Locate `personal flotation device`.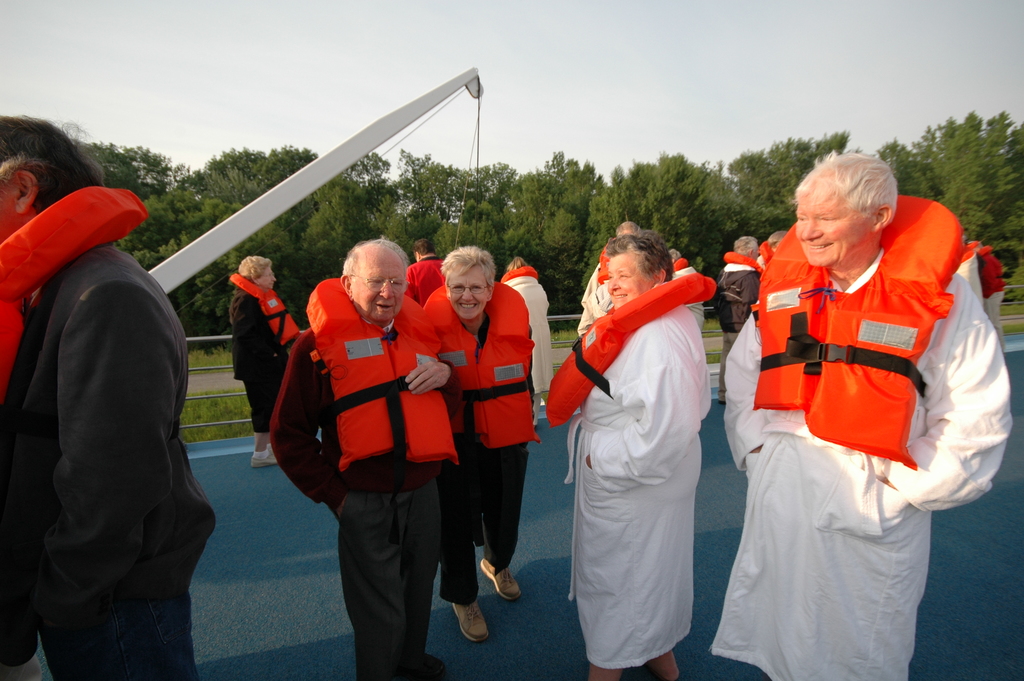
Bounding box: [x1=0, y1=193, x2=144, y2=408].
